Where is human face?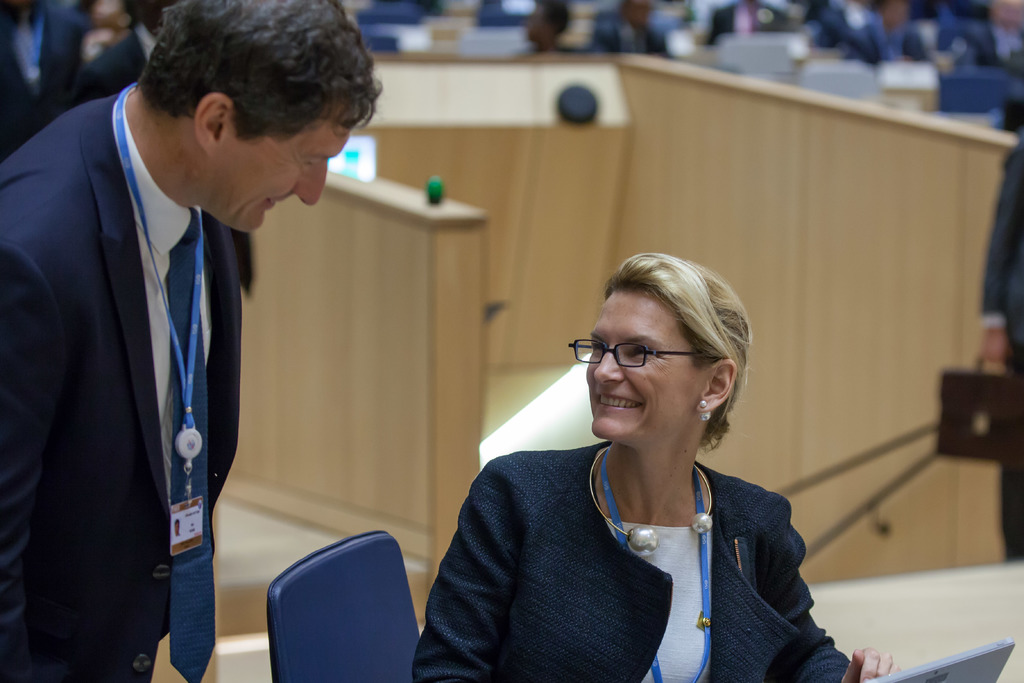
locate(223, 112, 343, 232).
